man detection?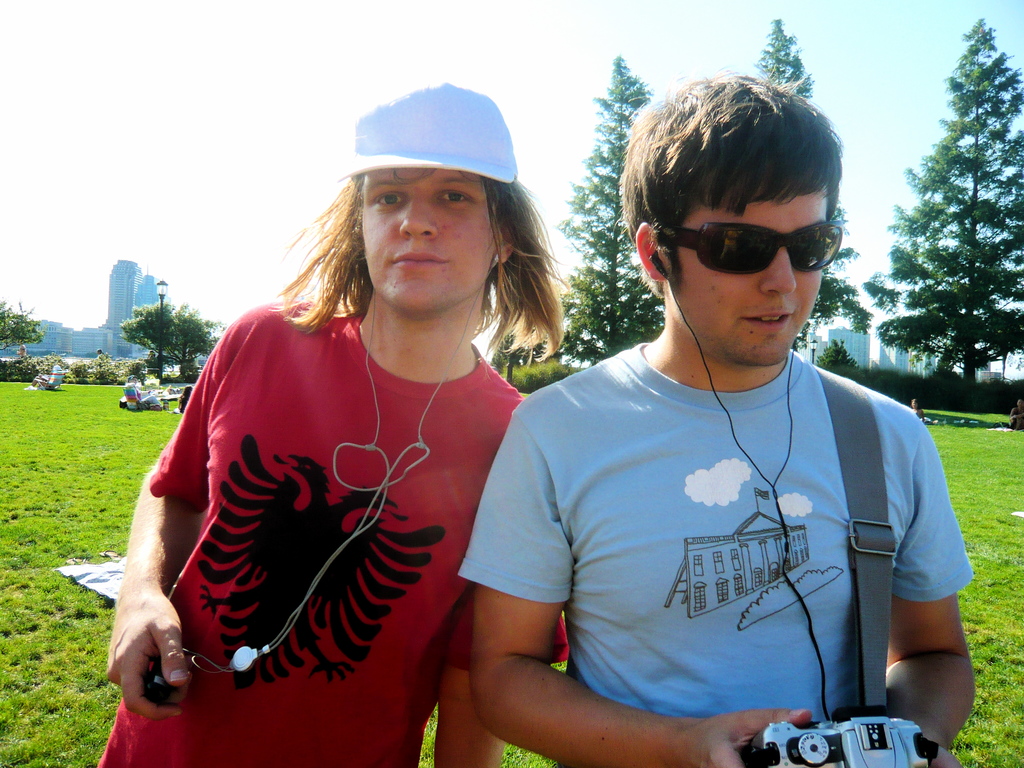
Rect(449, 79, 979, 765)
